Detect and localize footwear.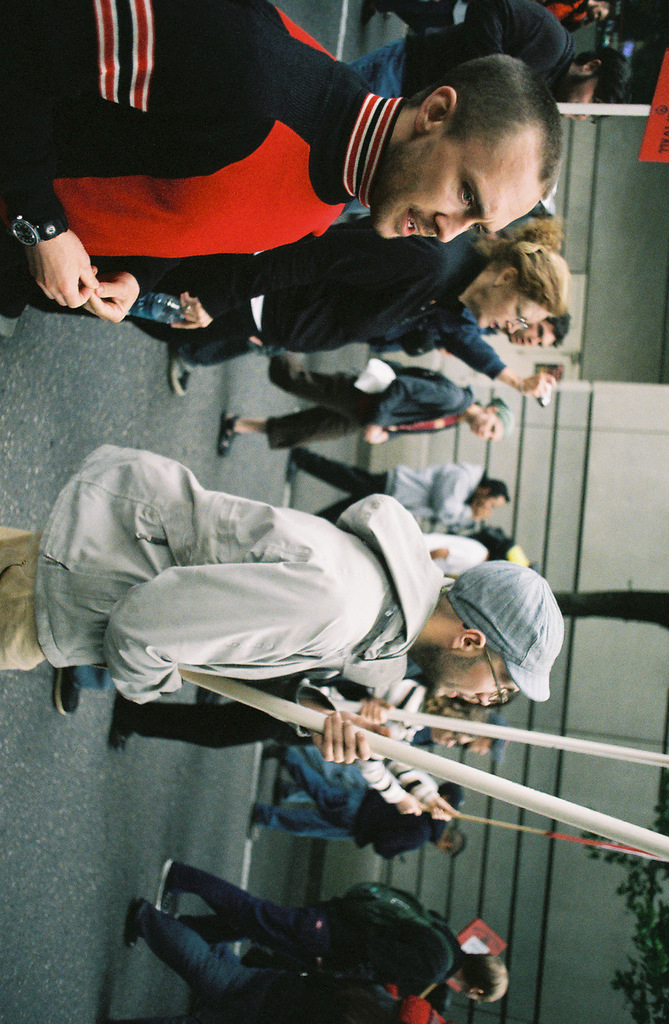
Localized at locate(56, 668, 82, 710).
